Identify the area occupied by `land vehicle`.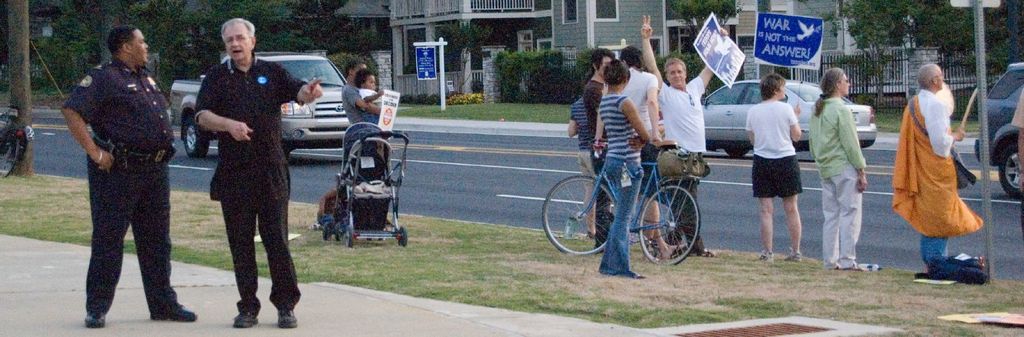
Area: 0,110,34,177.
